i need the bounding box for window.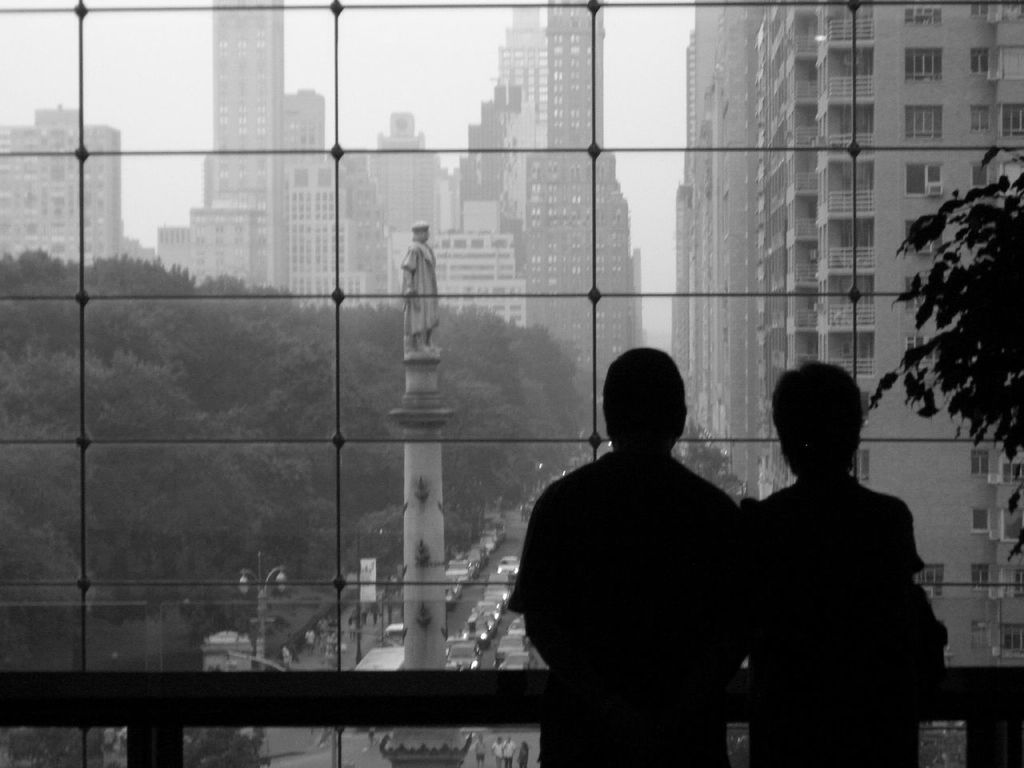
Here it is: (x1=914, y1=569, x2=941, y2=599).
